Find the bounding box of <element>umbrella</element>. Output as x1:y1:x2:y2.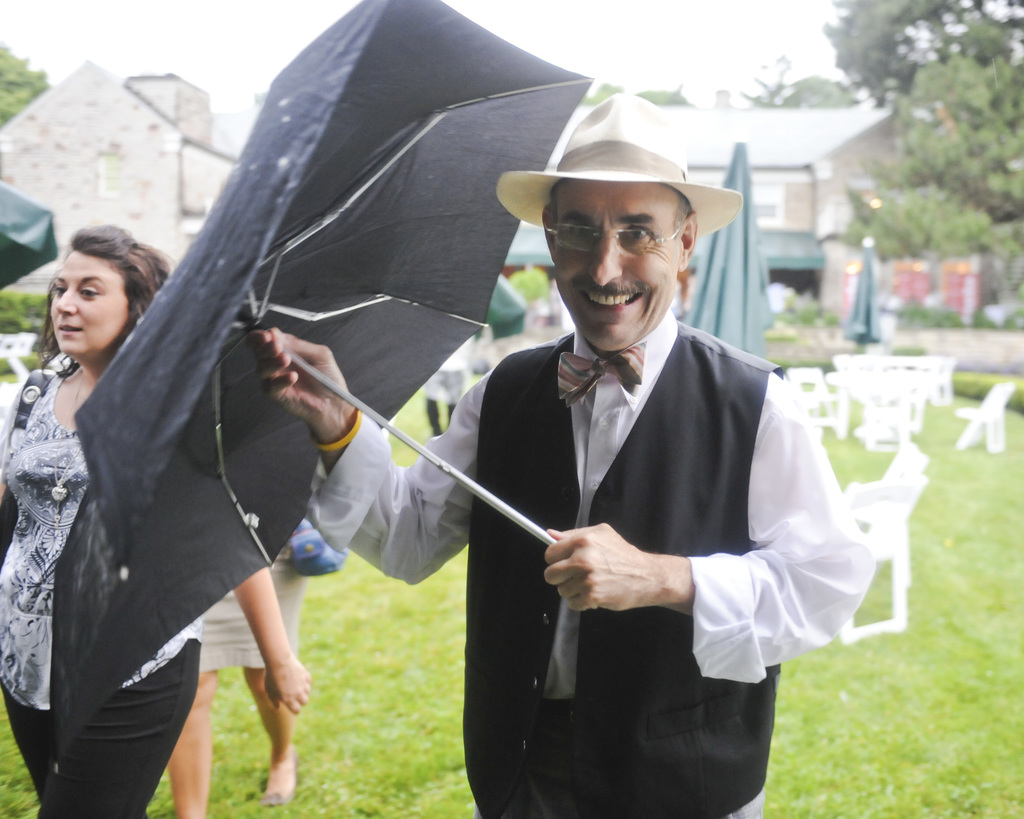
467:270:531:345.
